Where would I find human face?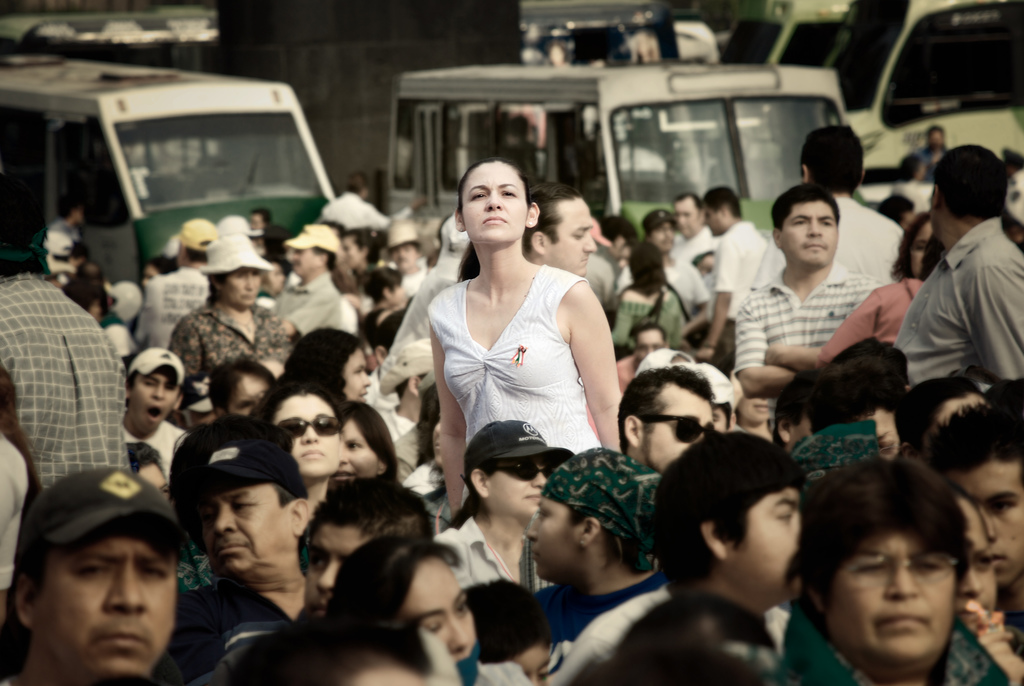
At 15, 512, 189, 678.
